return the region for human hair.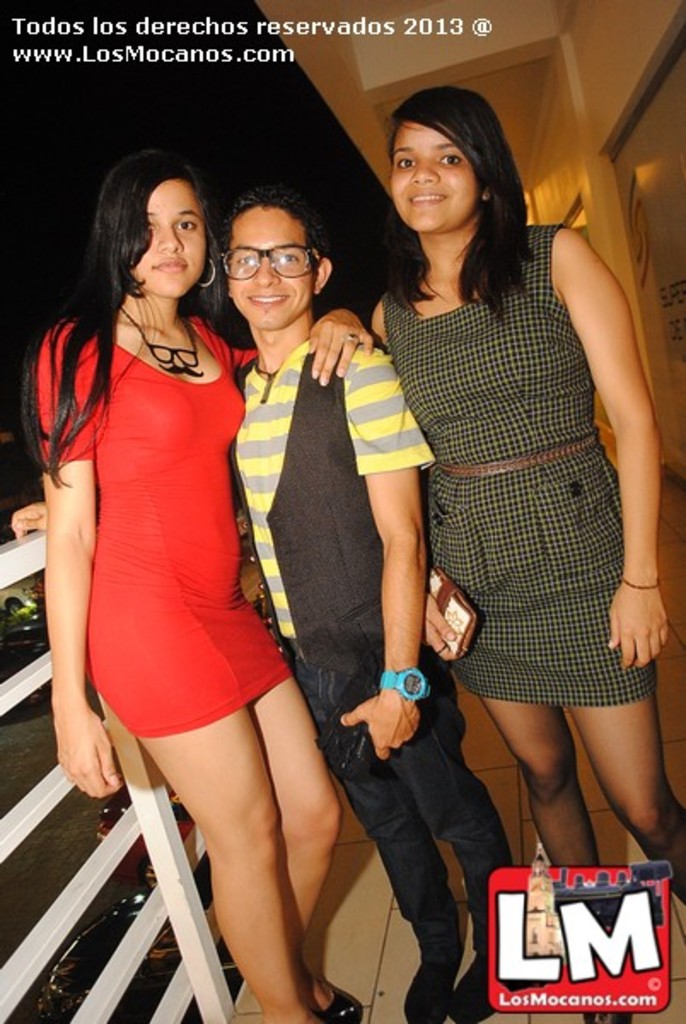
24, 152, 227, 493.
